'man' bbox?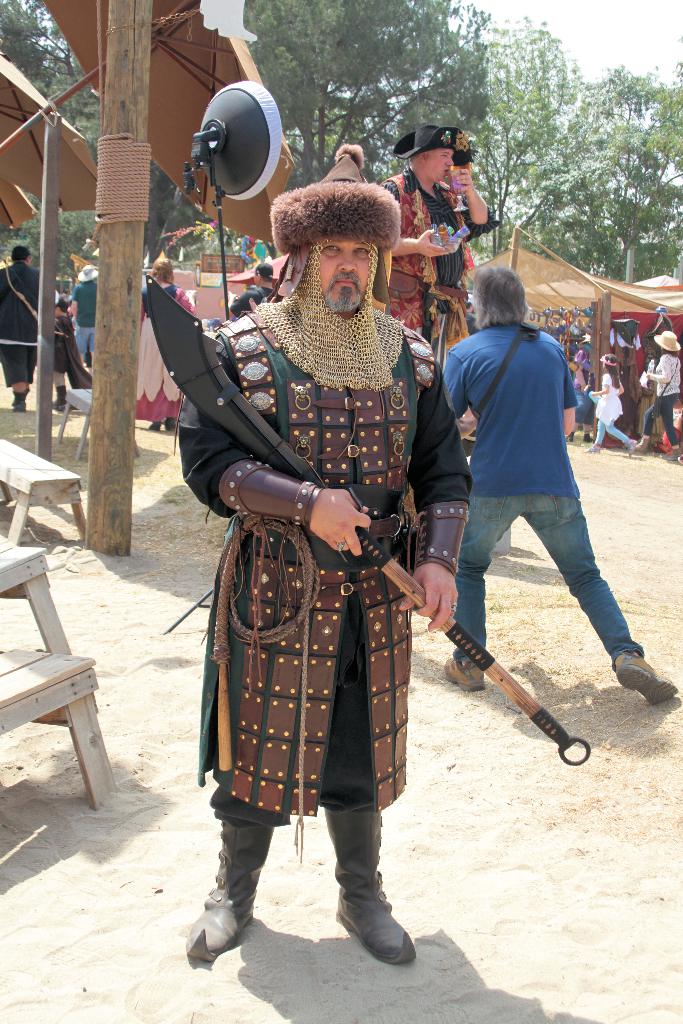
box(372, 148, 495, 344)
